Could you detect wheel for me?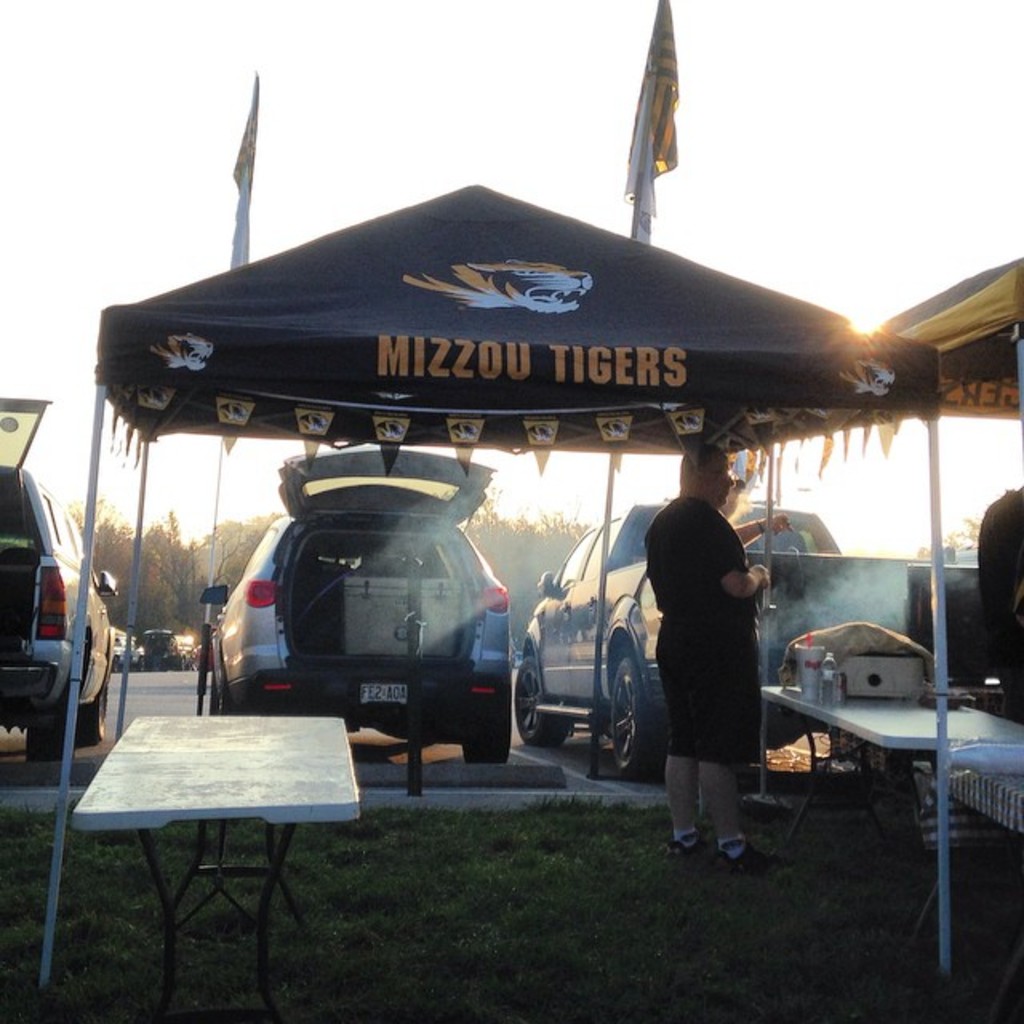
Detection result: l=517, t=661, r=565, b=746.
